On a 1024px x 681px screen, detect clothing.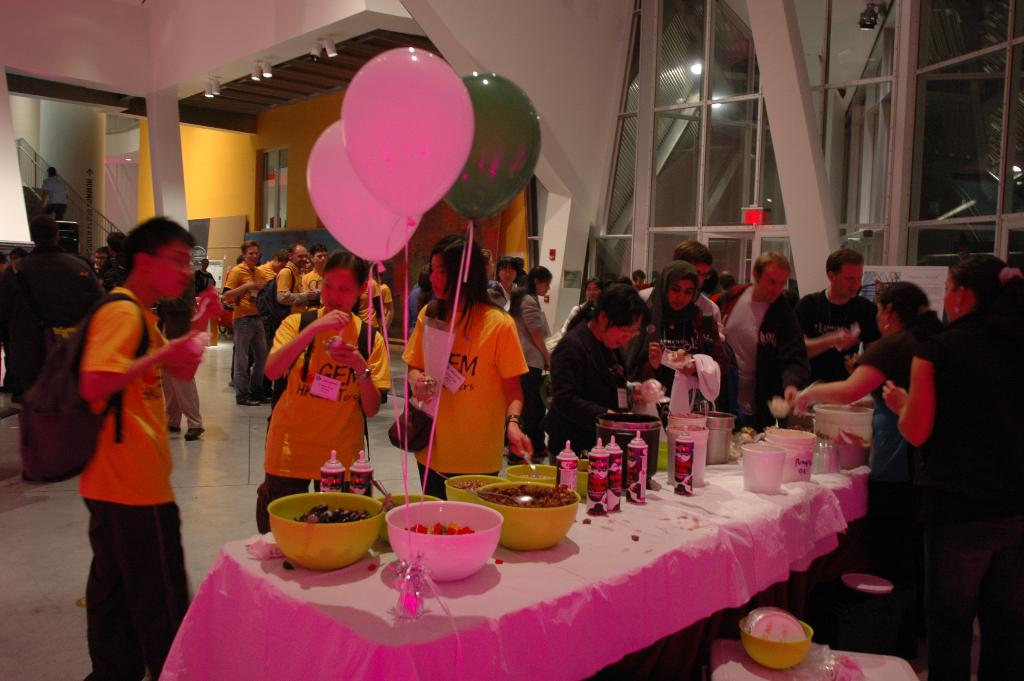
BBox(225, 263, 264, 395).
